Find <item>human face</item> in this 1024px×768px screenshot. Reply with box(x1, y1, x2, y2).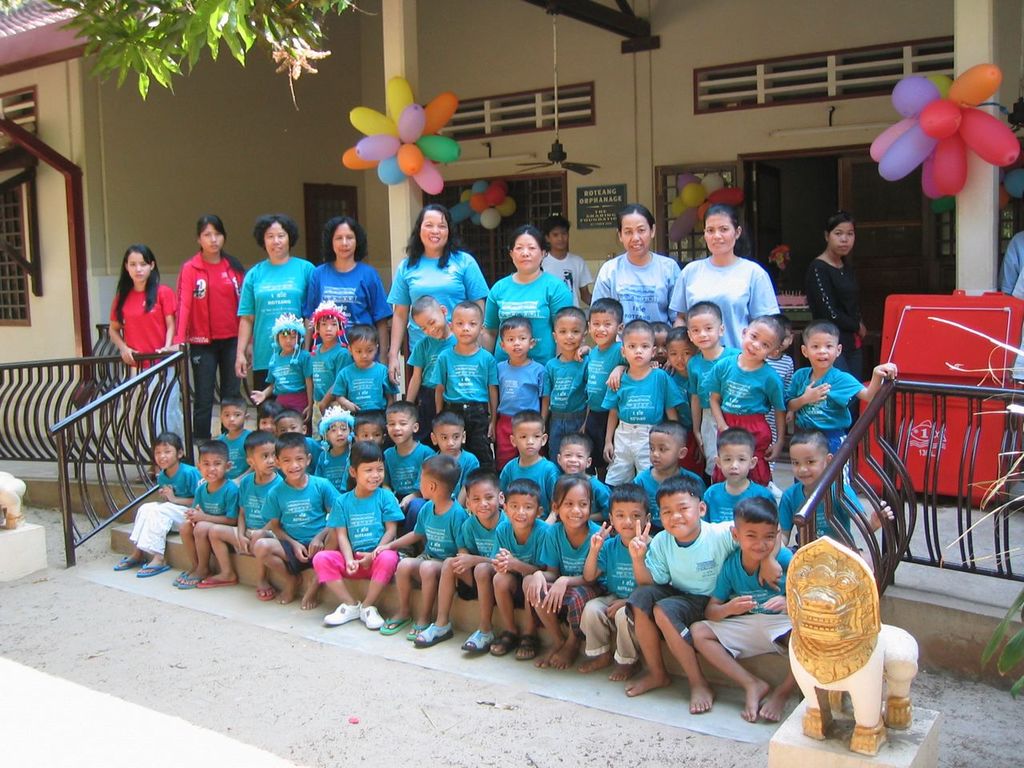
box(665, 338, 691, 370).
